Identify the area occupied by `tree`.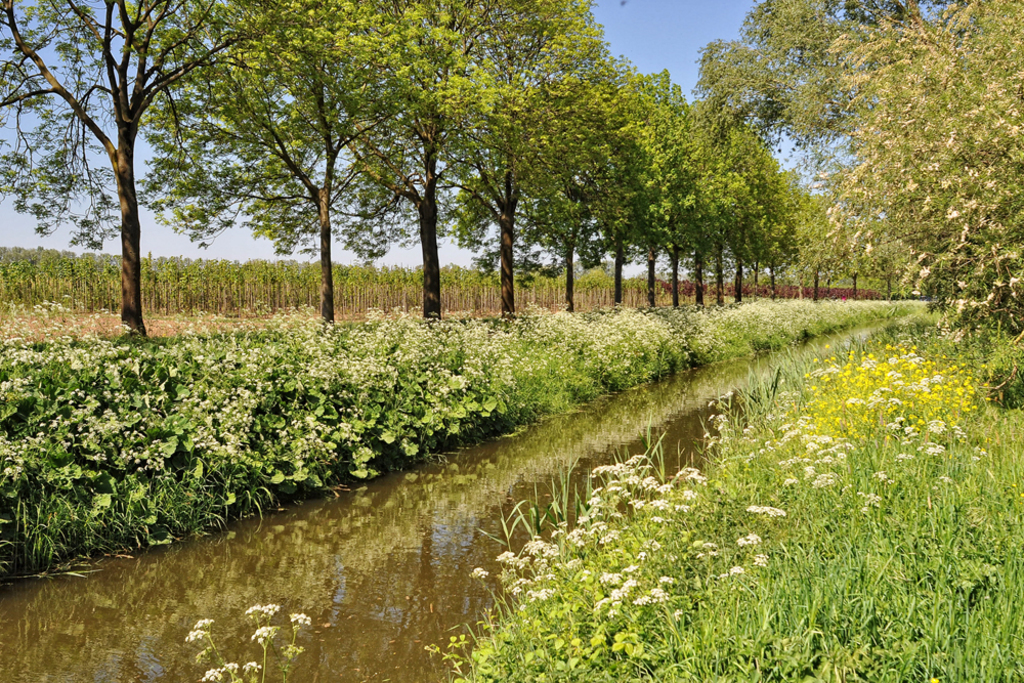
Area: box(507, 36, 663, 326).
